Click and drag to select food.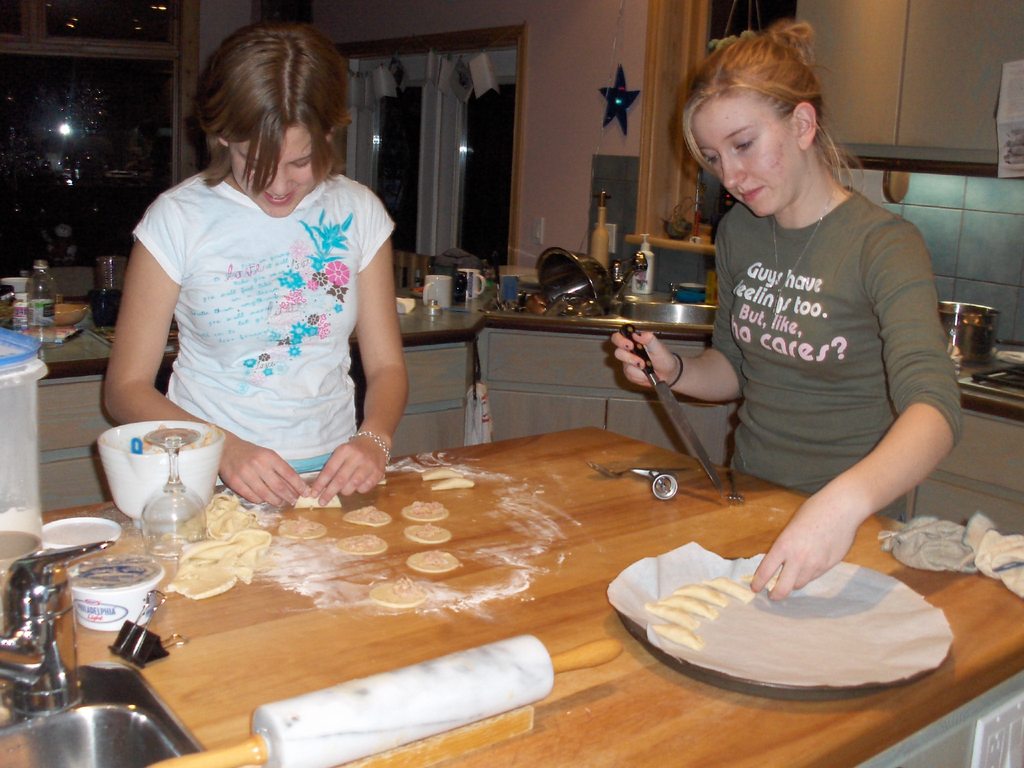
Selection: box(179, 490, 259, 540).
